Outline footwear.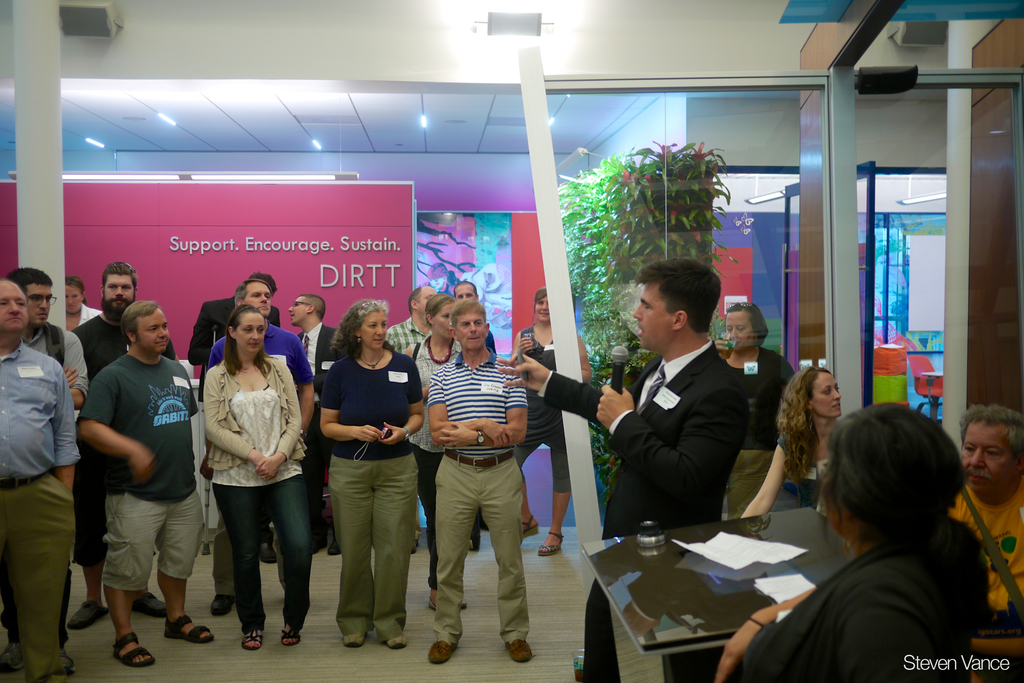
Outline: (left=386, top=636, right=410, bottom=647).
